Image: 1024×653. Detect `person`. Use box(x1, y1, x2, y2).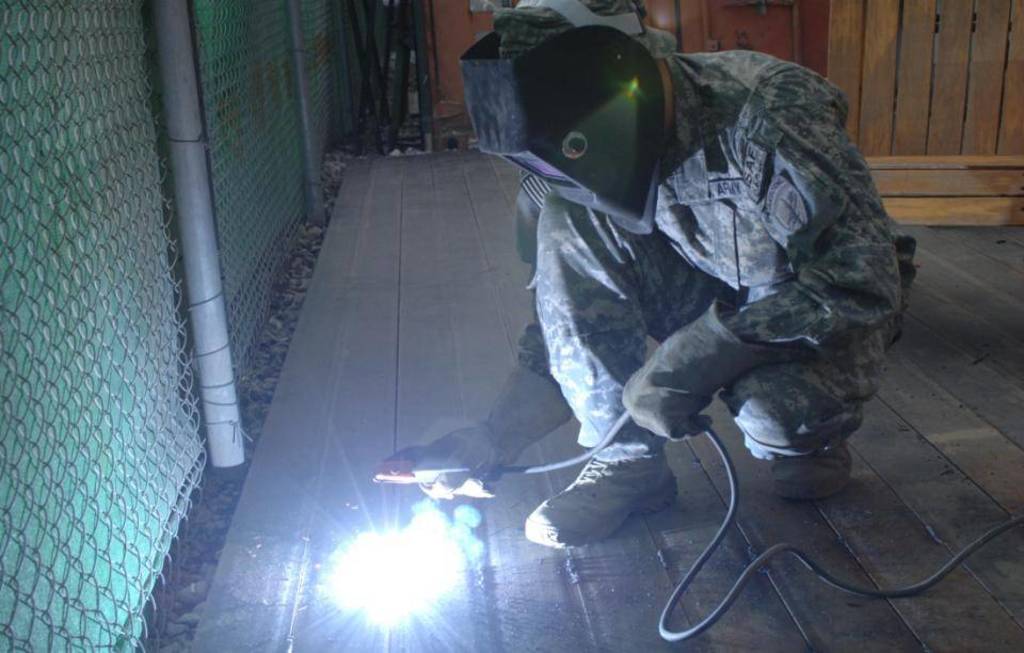
box(506, 37, 878, 537).
